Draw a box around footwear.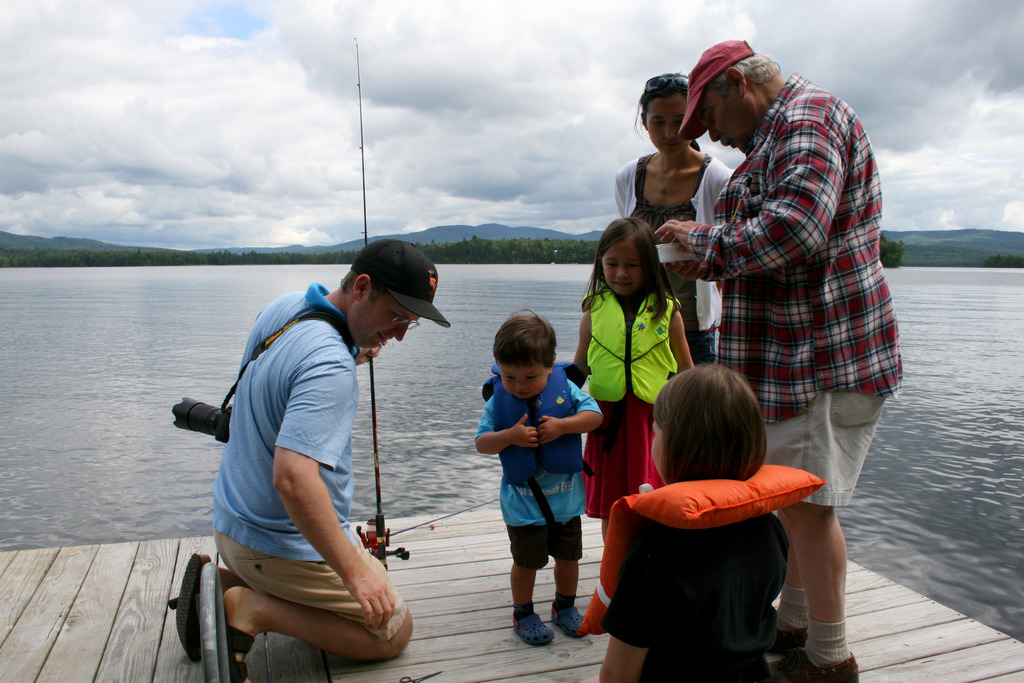
select_region(514, 616, 556, 648).
